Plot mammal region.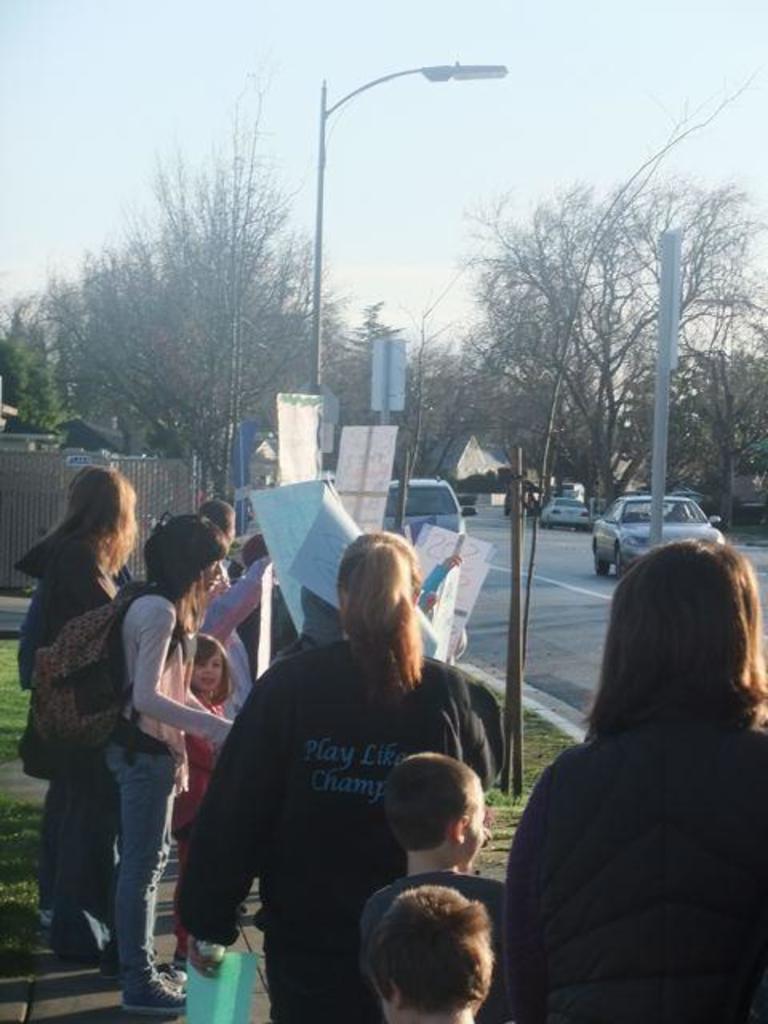
Plotted at <box>178,531,510,1022</box>.
